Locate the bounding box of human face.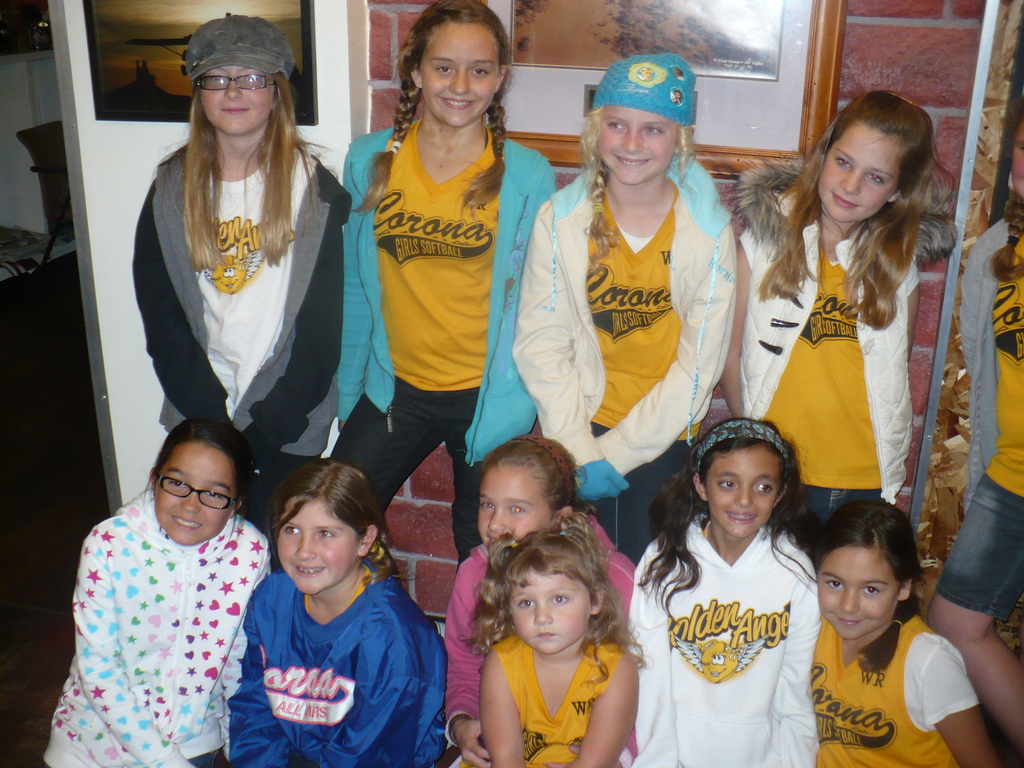
Bounding box: bbox(156, 442, 241, 547).
